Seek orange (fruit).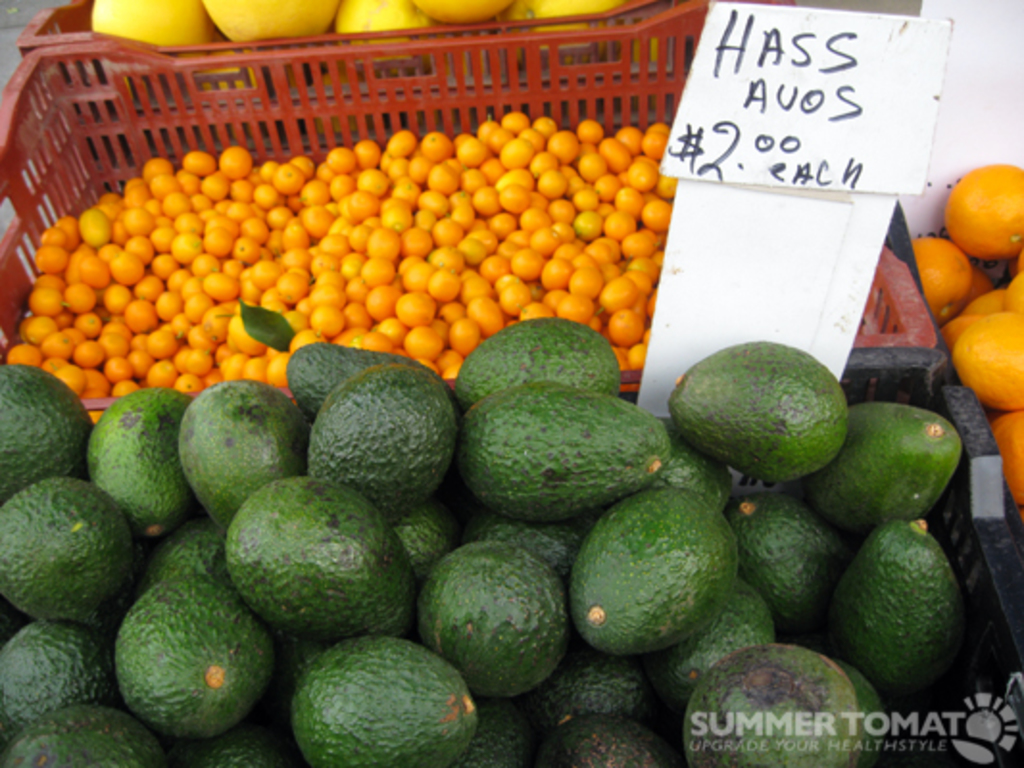
(85, 213, 98, 238).
